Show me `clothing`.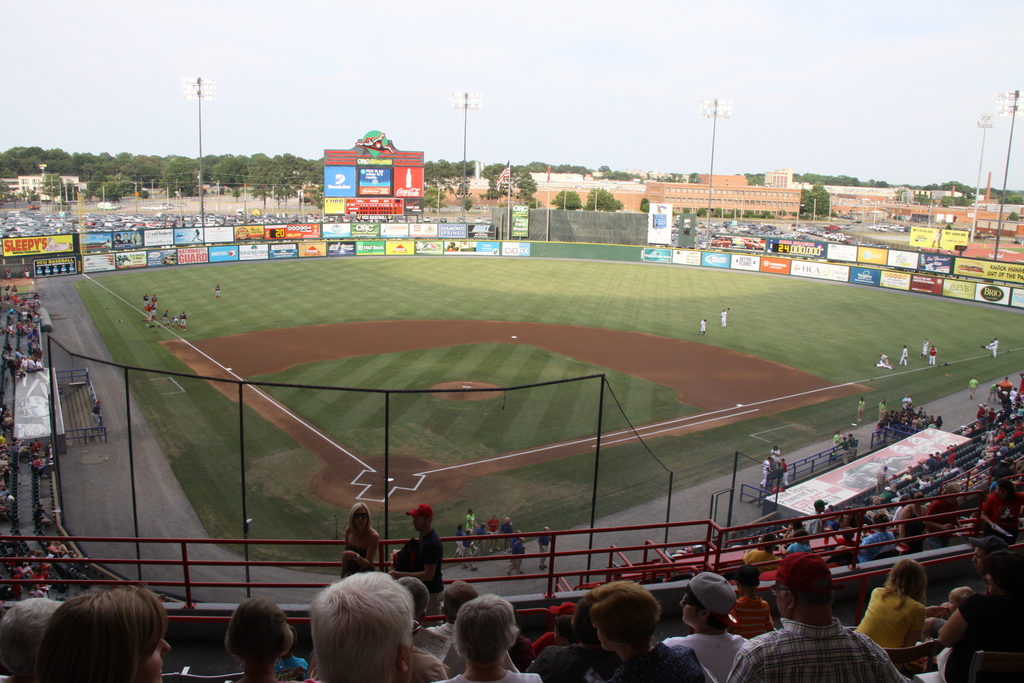
`clothing` is here: {"left": 416, "top": 623, "right": 460, "bottom": 678}.
